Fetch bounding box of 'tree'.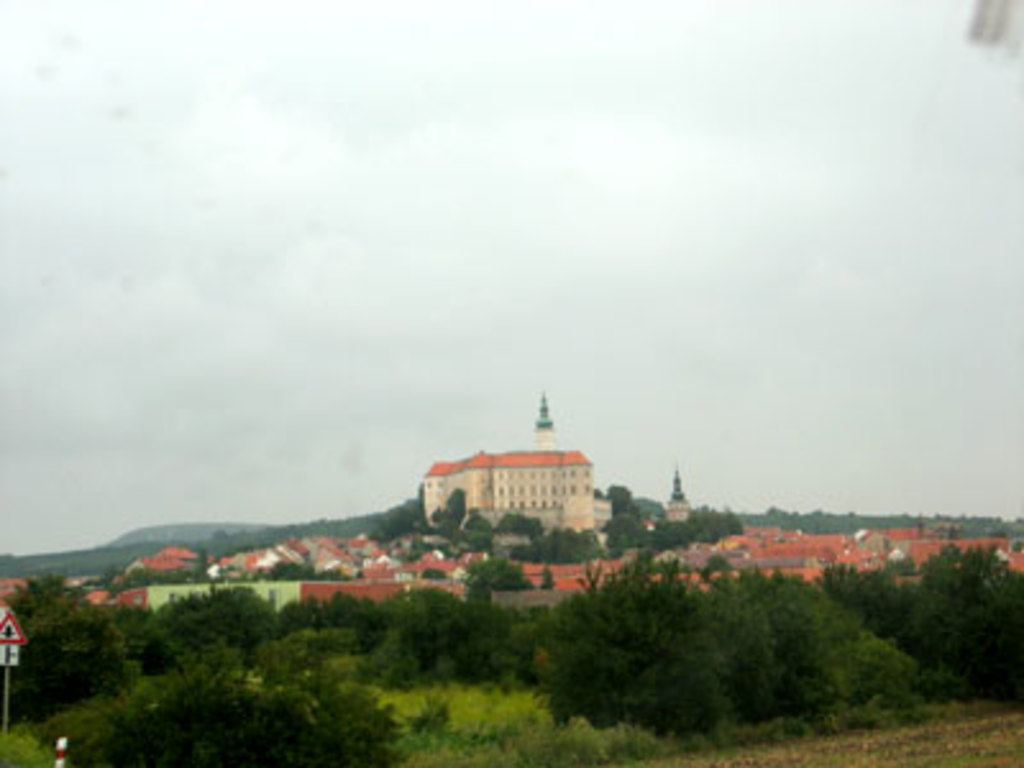
Bbox: (left=36, top=668, right=412, bottom=765).
